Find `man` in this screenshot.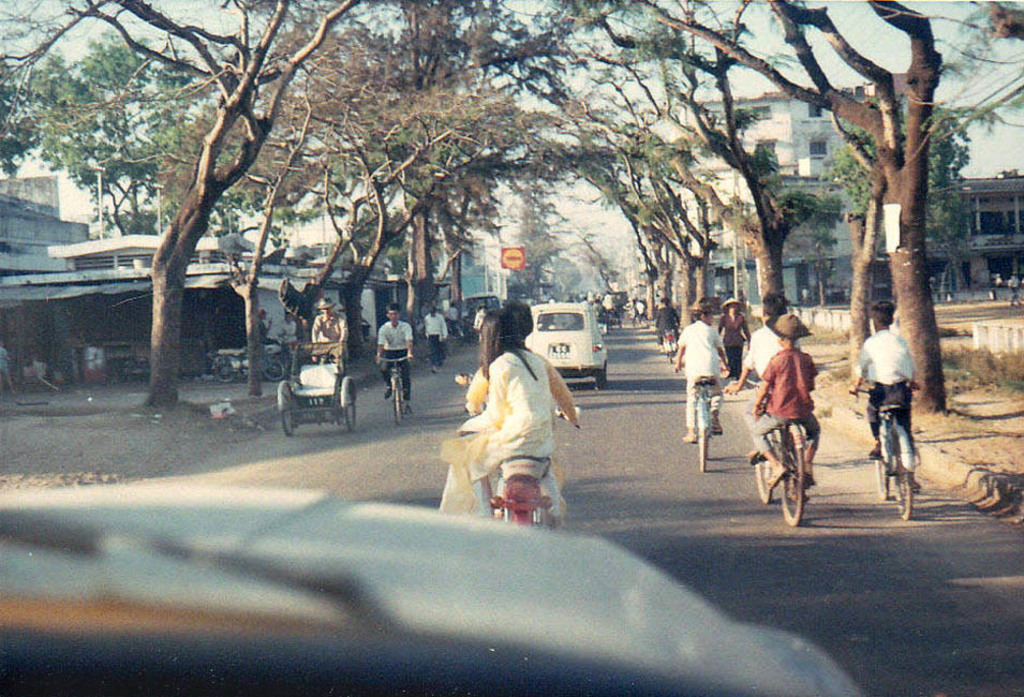
The bounding box for `man` is box=[719, 291, 815, 460].
